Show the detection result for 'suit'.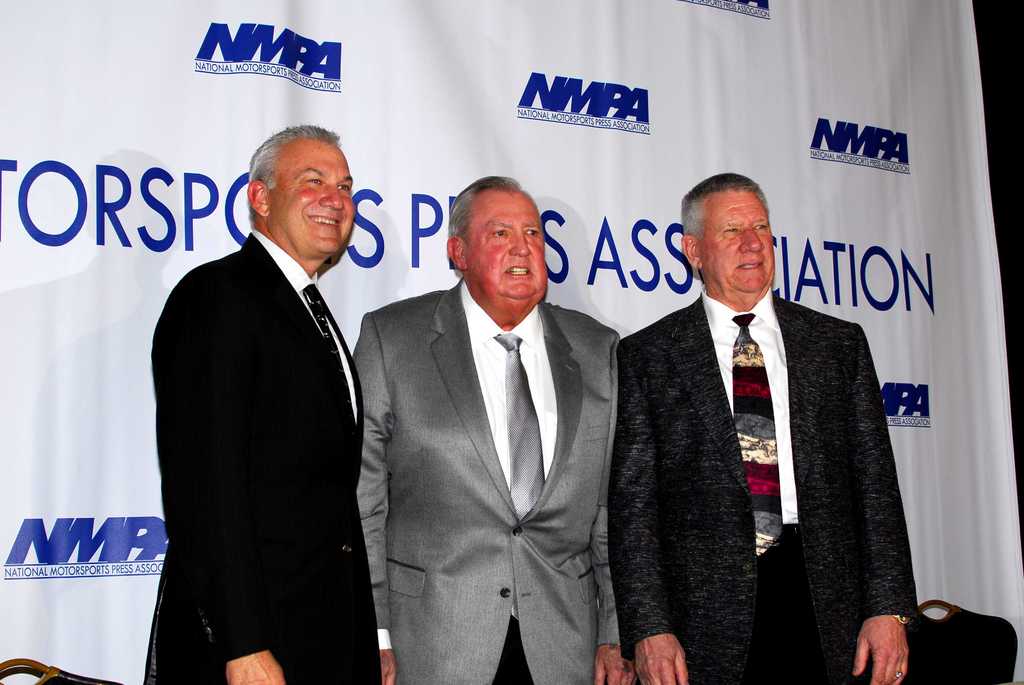
x1=348 y1=280 x2=623 y2=684.
